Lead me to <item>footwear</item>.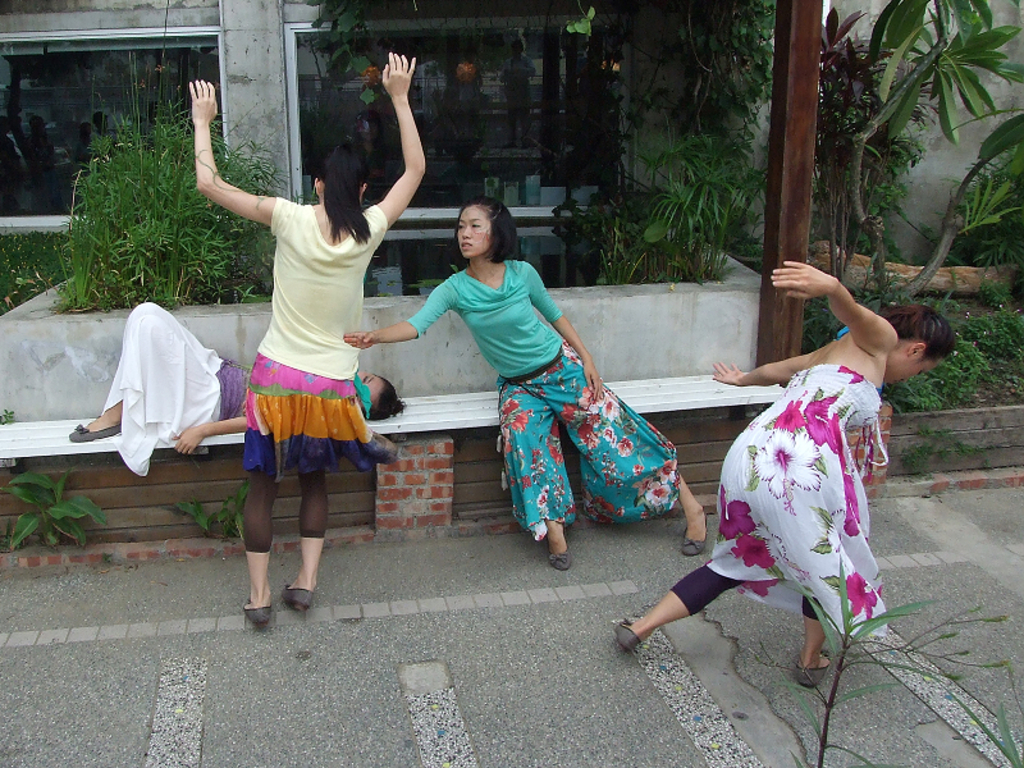
Lead to (x1=680, y1=506, x2=714, y2=559).
